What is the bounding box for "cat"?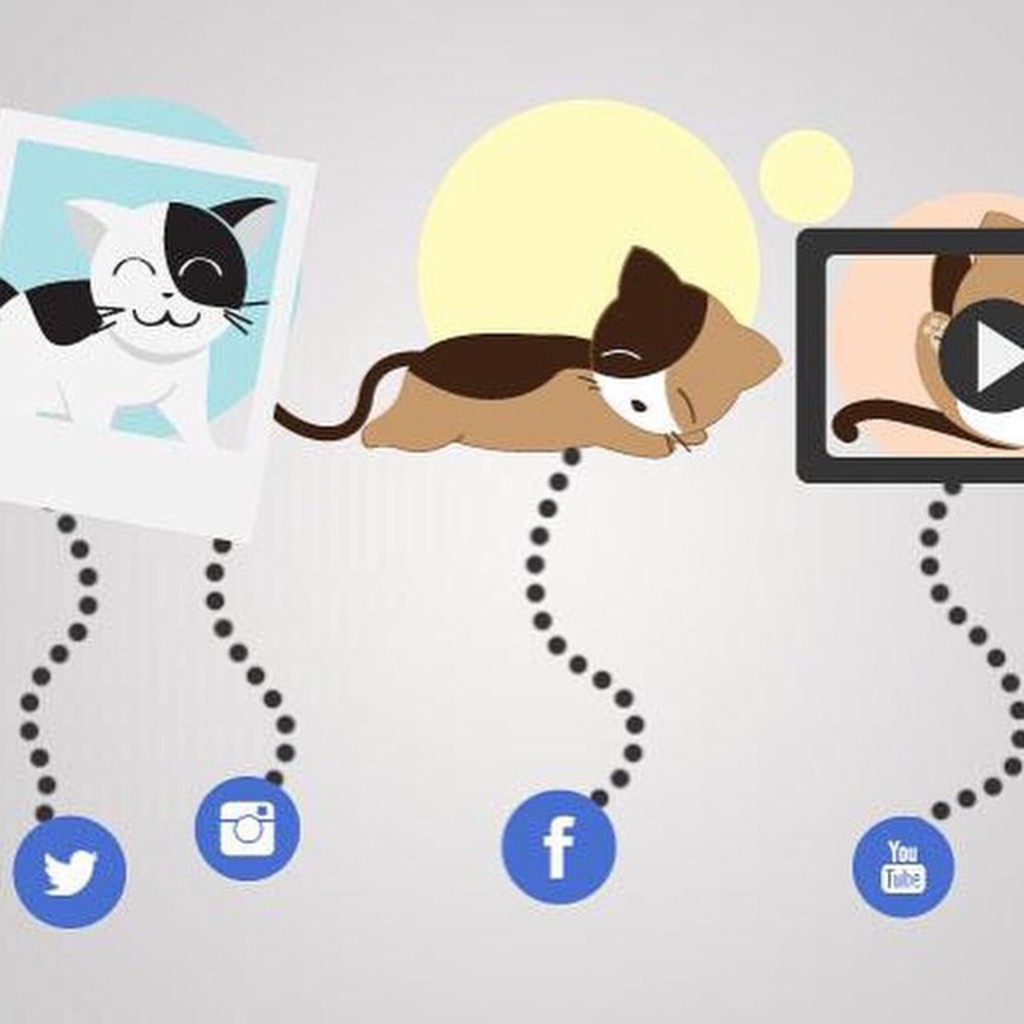
{"left": 267, "top": 242, "right": 787, "bottom": 462}.
